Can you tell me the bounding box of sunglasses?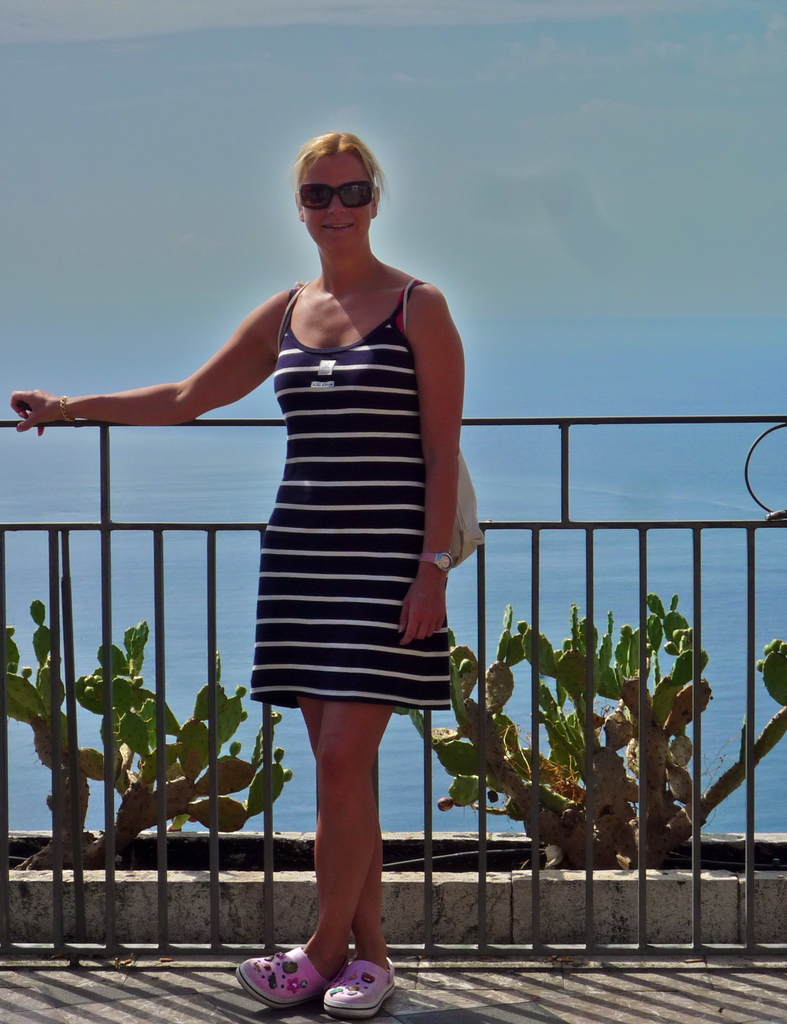
(302, 176, 369, 205).
